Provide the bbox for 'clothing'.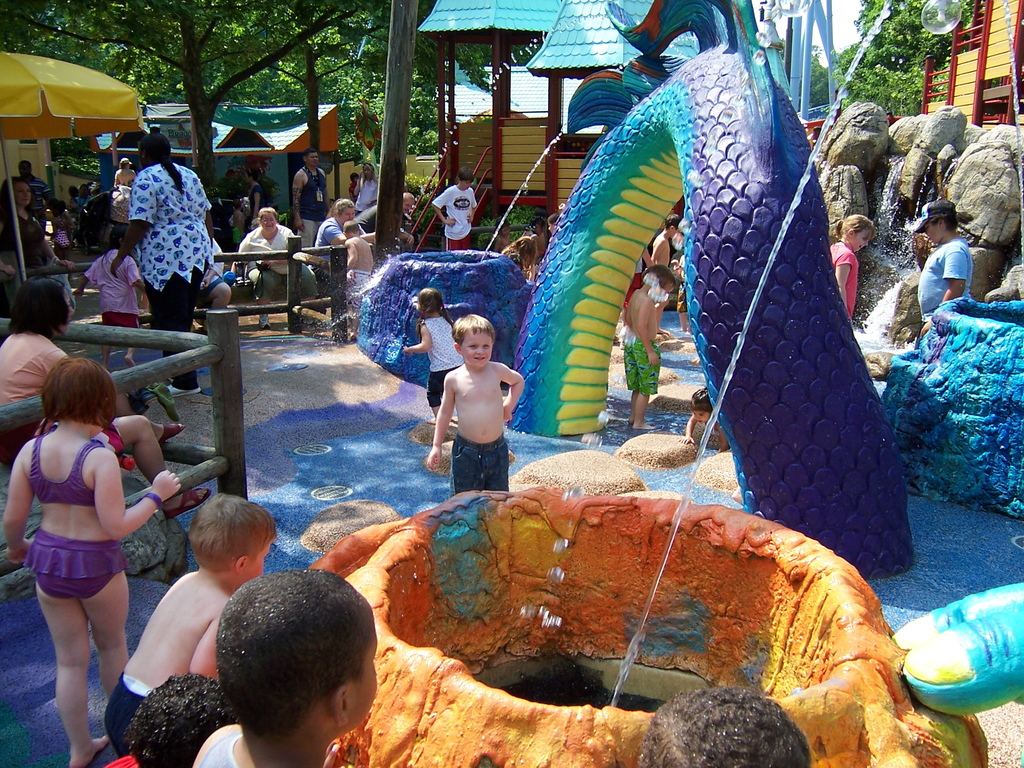
locate(422, 314, 463, 410).
